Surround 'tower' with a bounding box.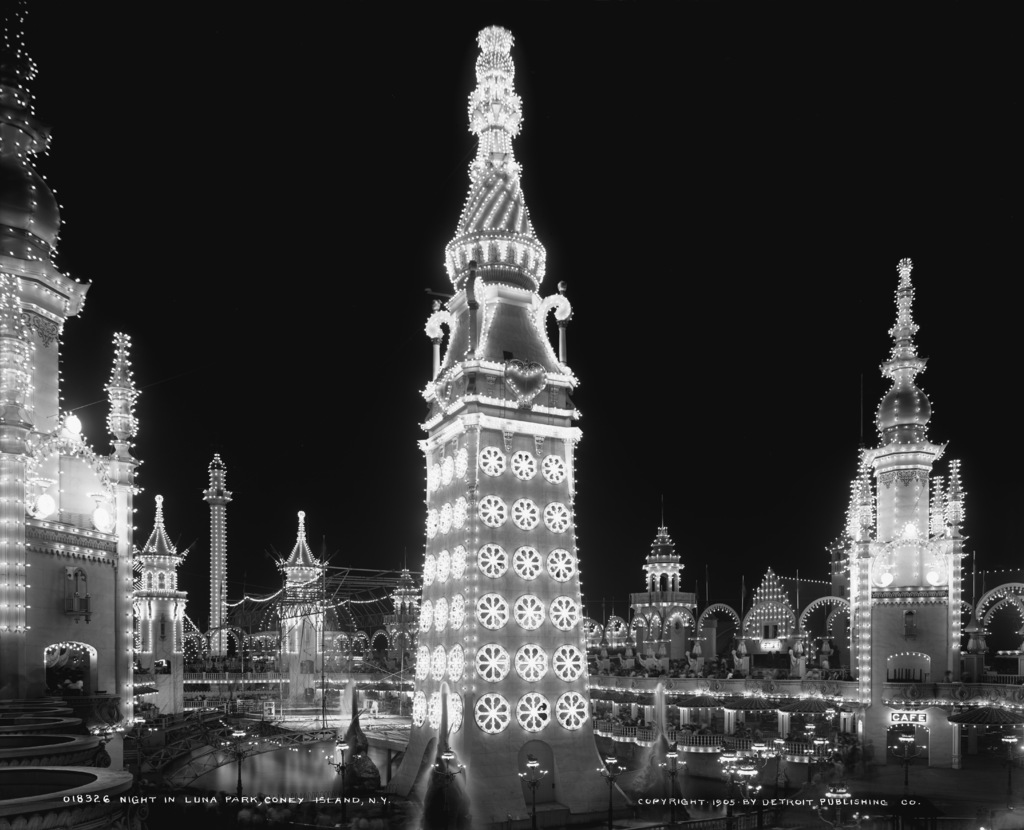
(386, 27, 634, 829).
